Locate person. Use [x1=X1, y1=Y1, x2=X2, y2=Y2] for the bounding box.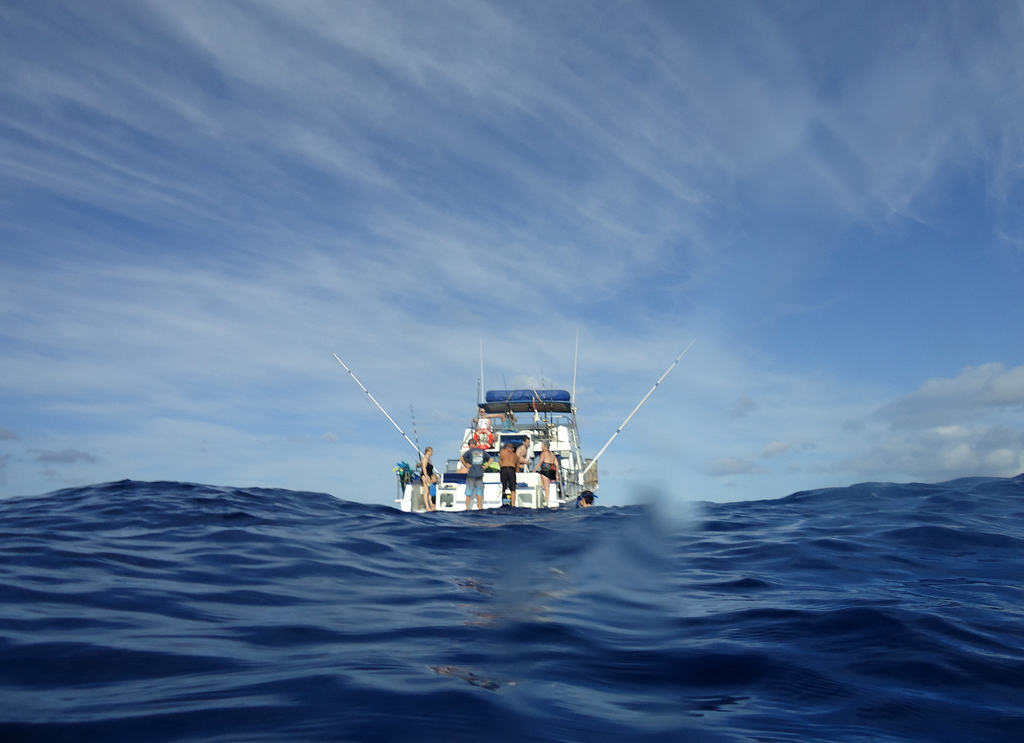
[x1=530, y1=435, x2=562, y2=506].
